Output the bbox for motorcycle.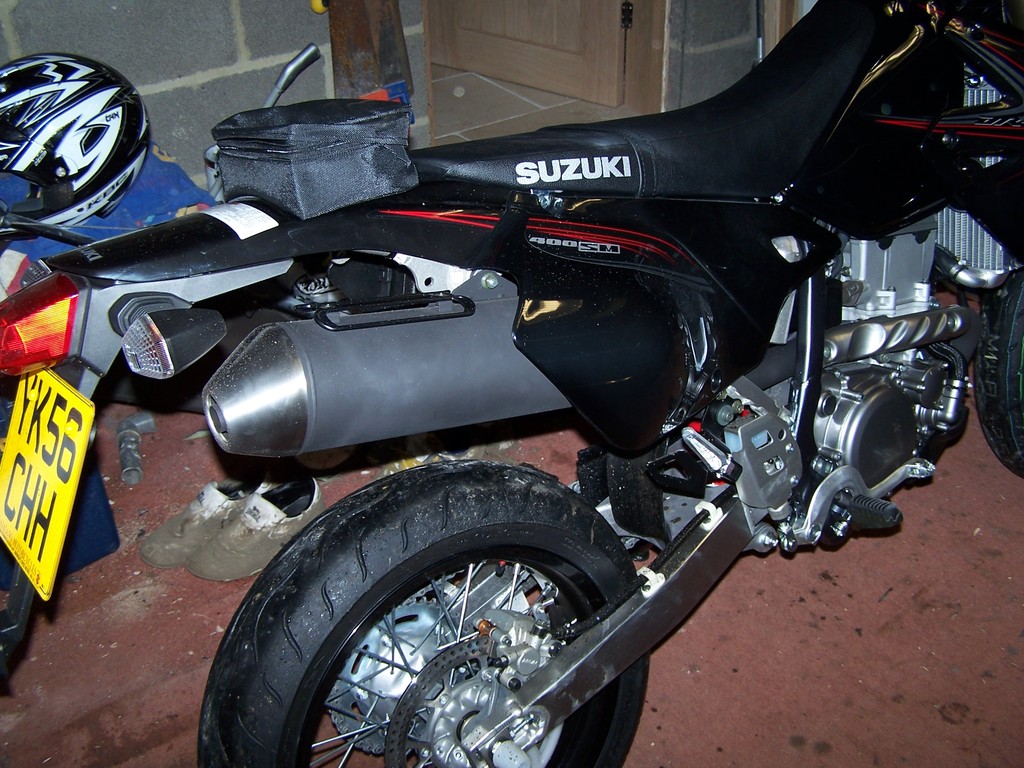
(x1=0, y1=0, x2=1023, y2=765).
